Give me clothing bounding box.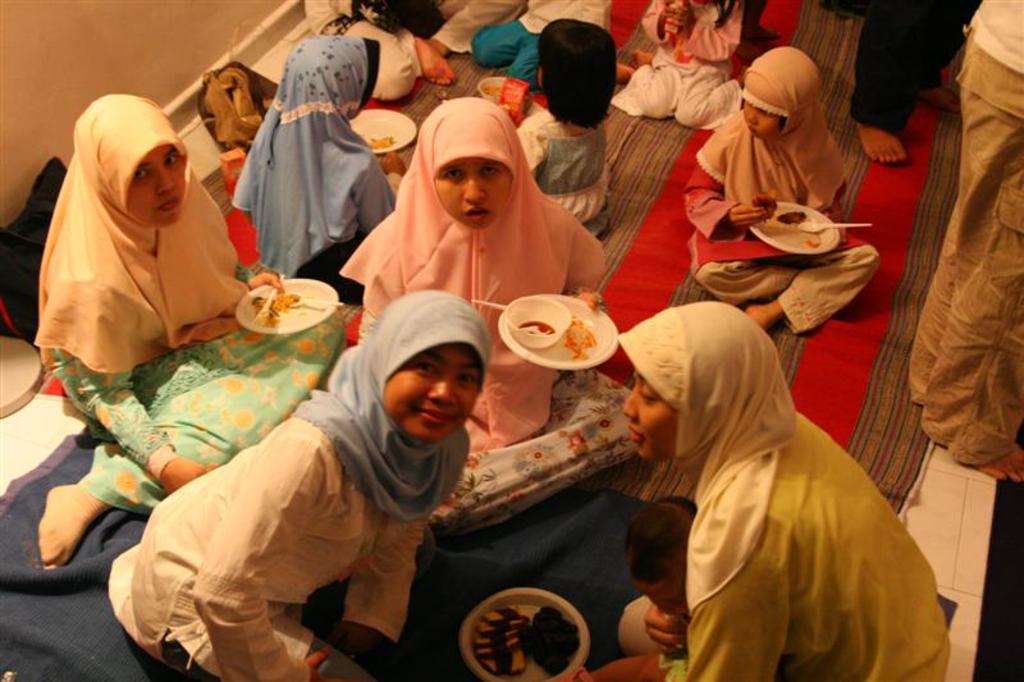
Rect(572, 305, 948, 681).
